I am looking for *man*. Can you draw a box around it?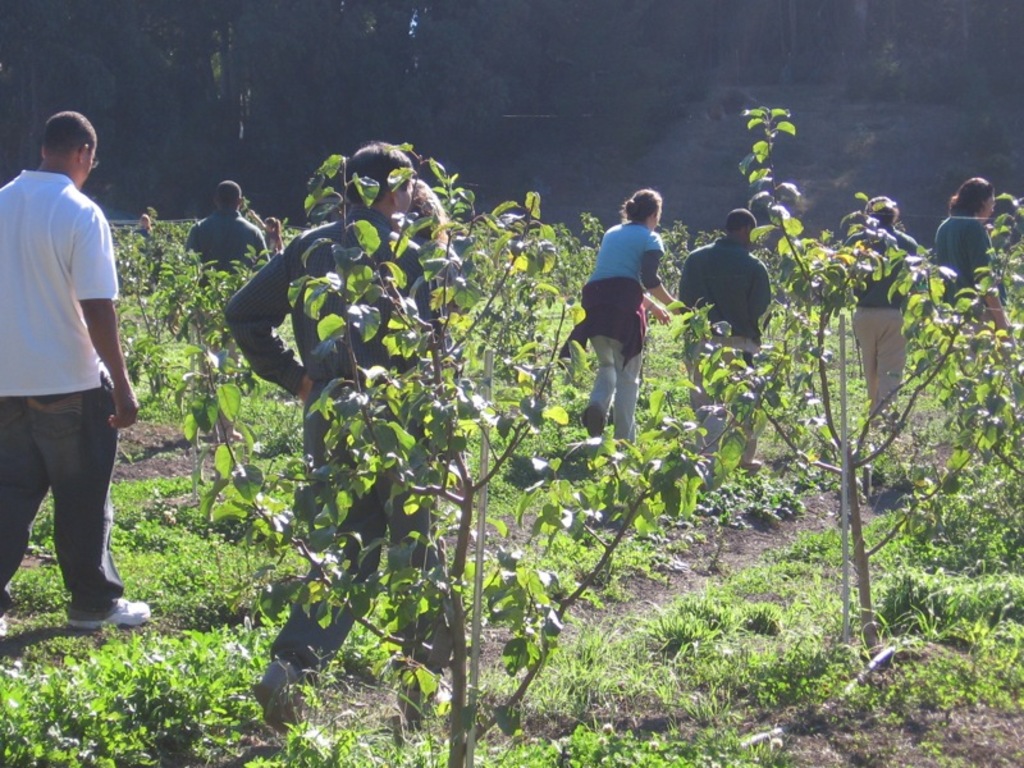
Sure, the bounding box is x1=180 y1=179 x2=279 y2=445.
